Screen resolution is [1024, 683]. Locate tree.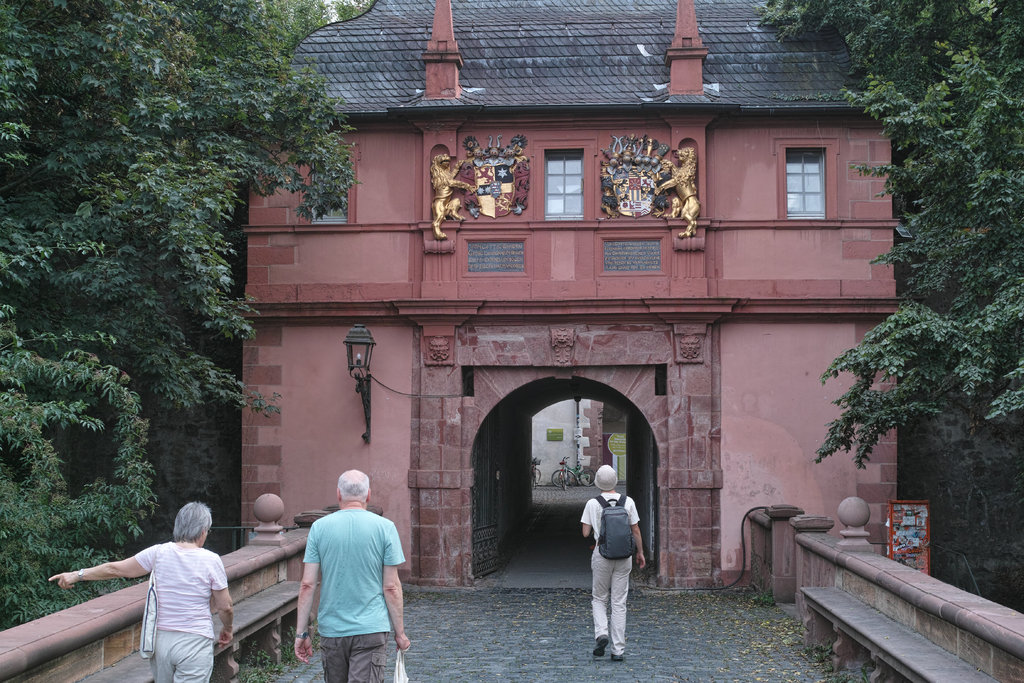
rect(751, 0, 1023, 472).
